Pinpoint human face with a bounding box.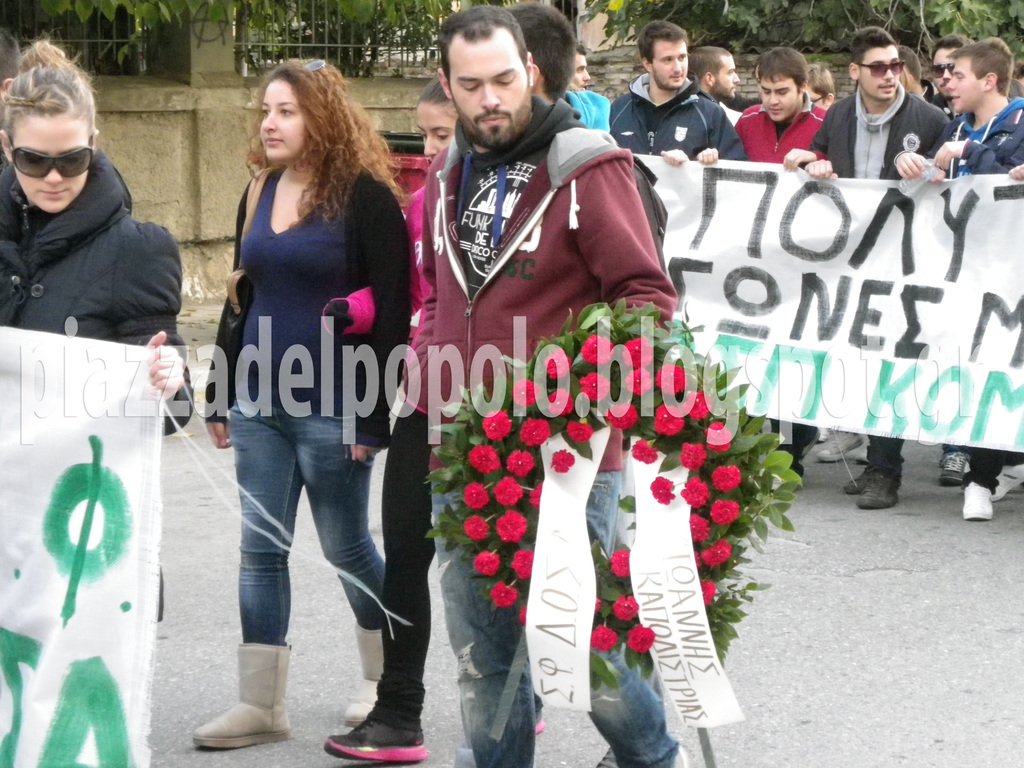
BBox(719, 56, 737, 97).
